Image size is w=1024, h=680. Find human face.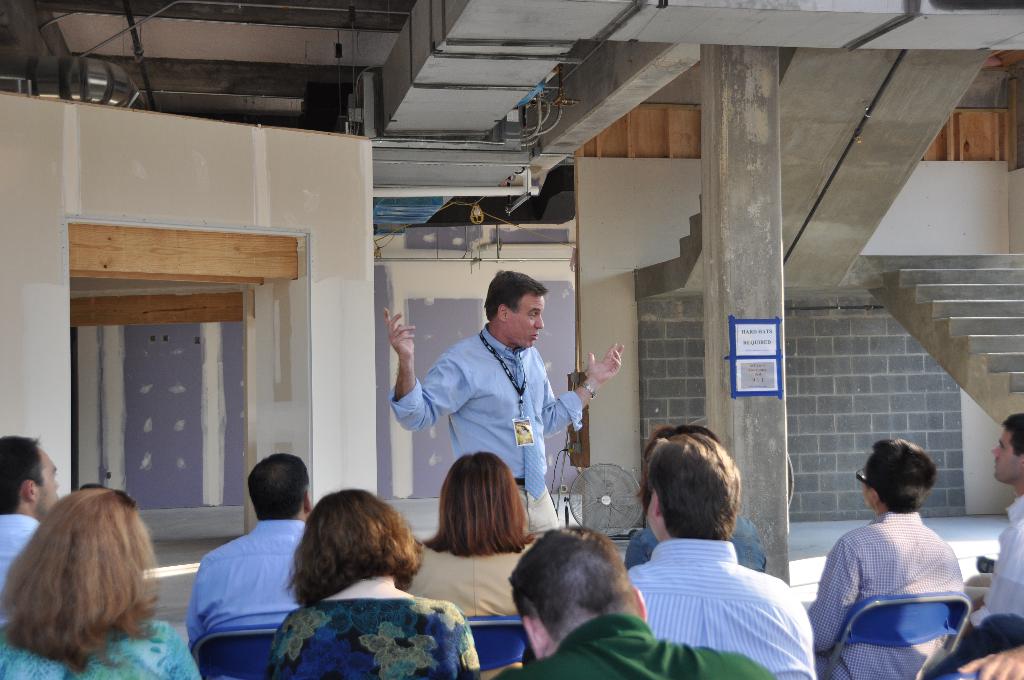
locate(503, 289, 547, 353).
